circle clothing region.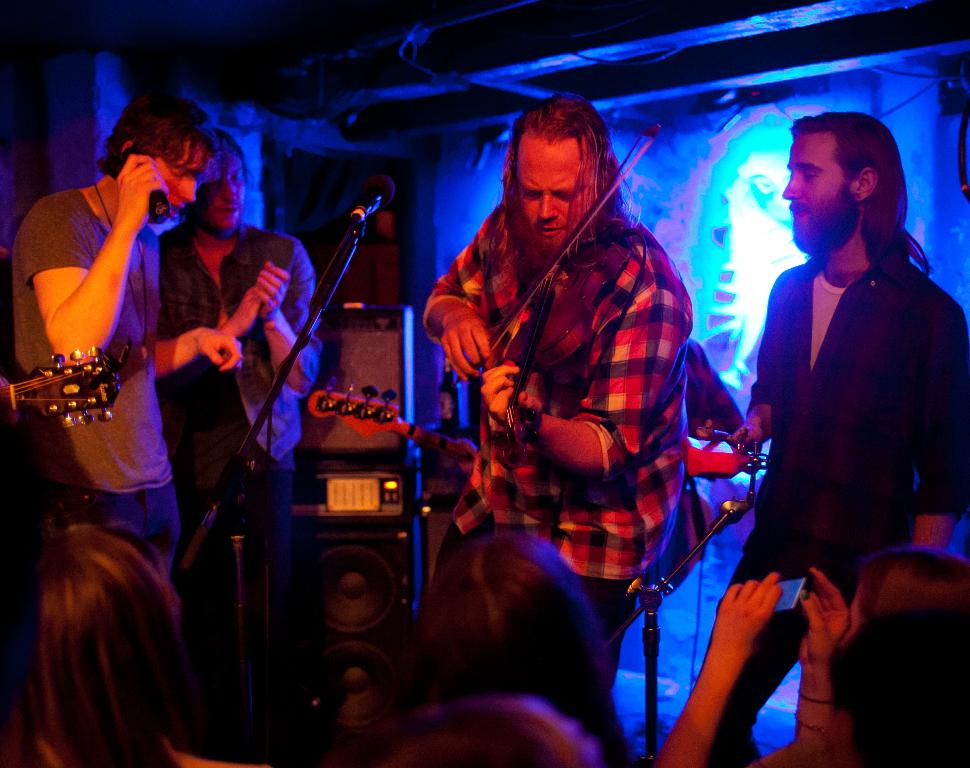
Region: (25,130,178,546).
